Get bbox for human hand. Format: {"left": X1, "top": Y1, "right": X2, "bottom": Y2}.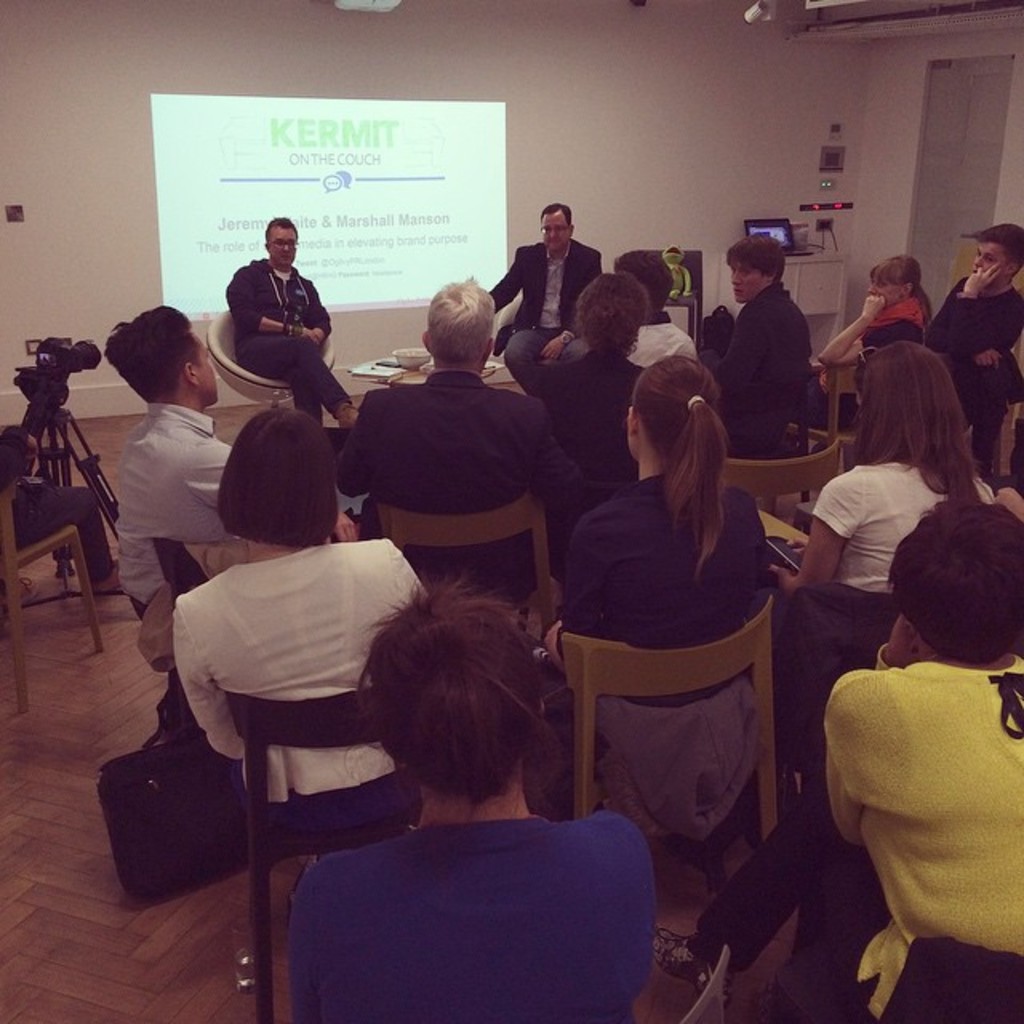
{"left": 883, "top": 611, "right": 936, "bottom": 667}.
